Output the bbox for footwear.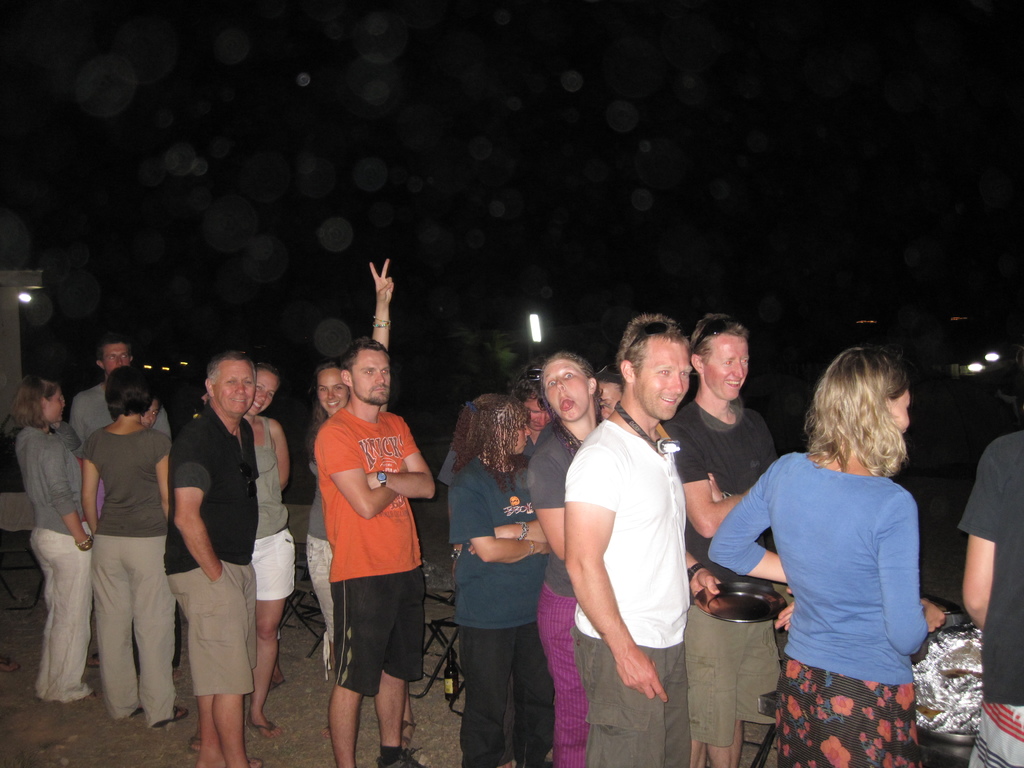
<region>267, 679, 287, 692</region>.
